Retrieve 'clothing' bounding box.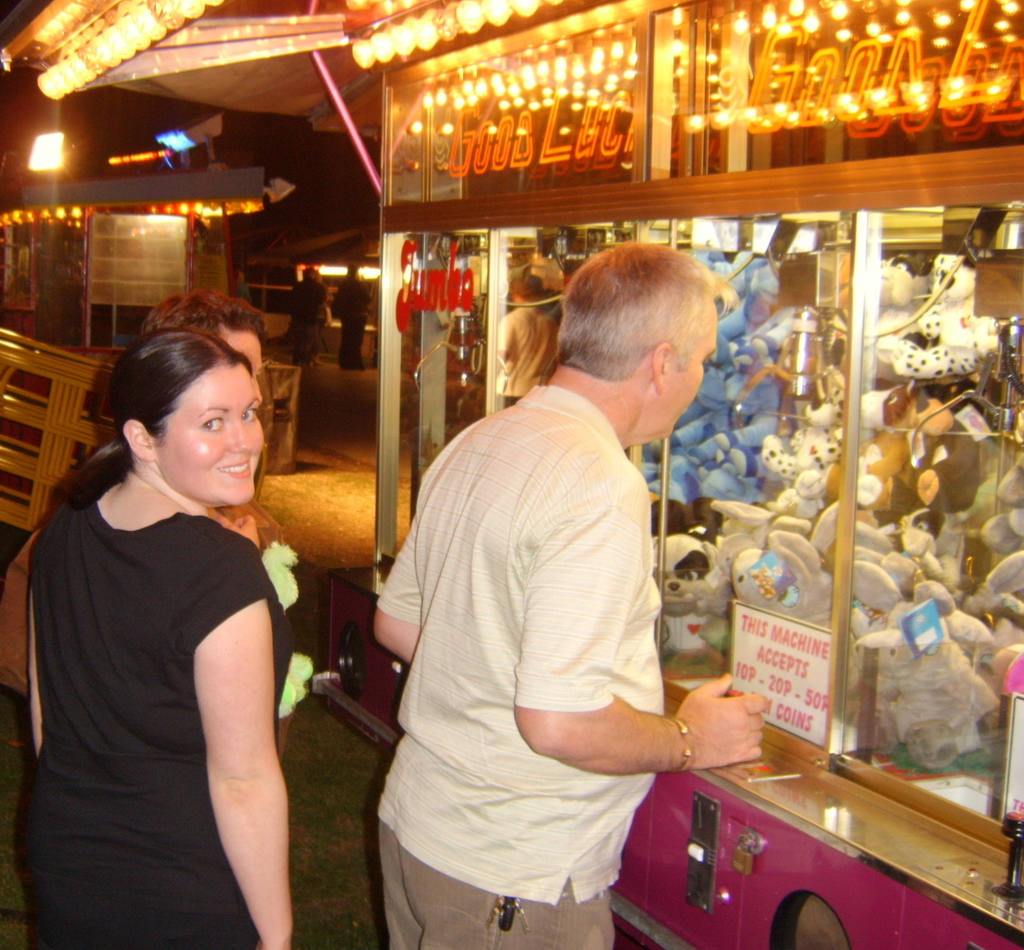
Bounding box: left=367, top=349, right=750, bottom=923.
